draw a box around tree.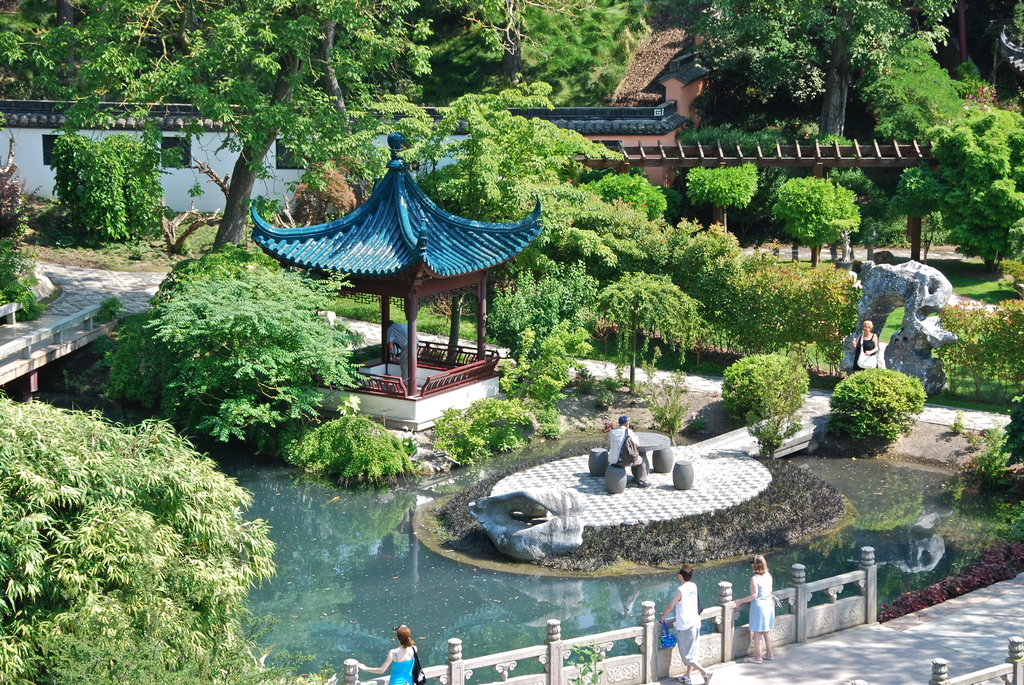
left=695, top=0, right=948, bottom=138.
